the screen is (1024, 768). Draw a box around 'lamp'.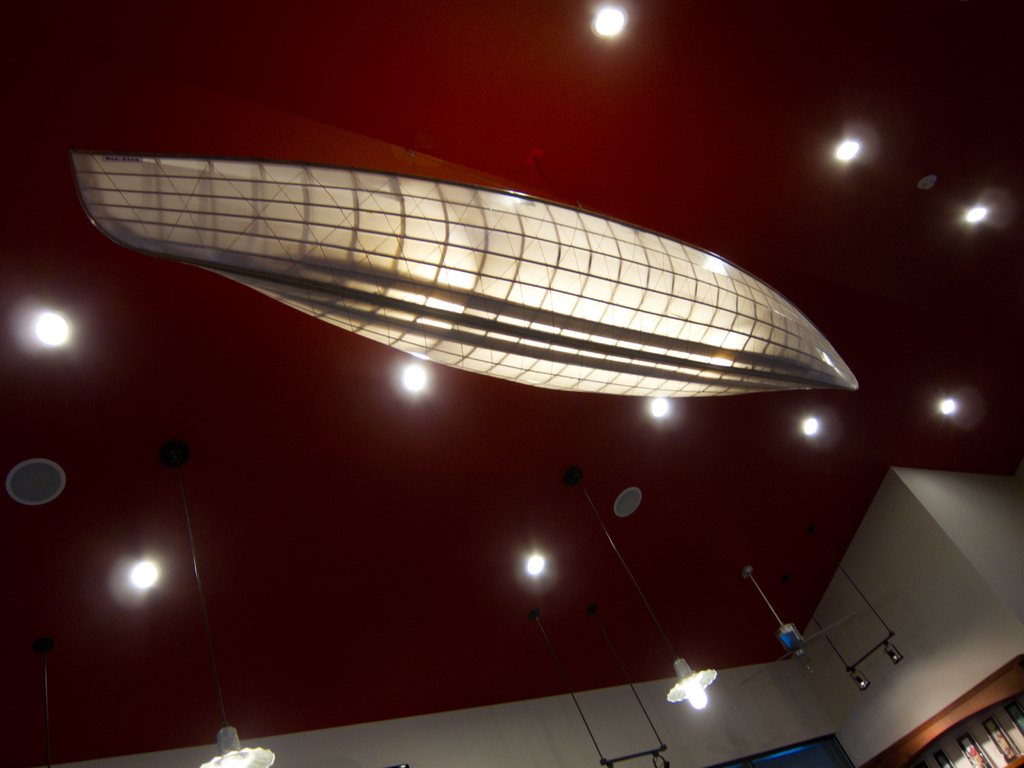
<box>179,436,276,767</box>.
